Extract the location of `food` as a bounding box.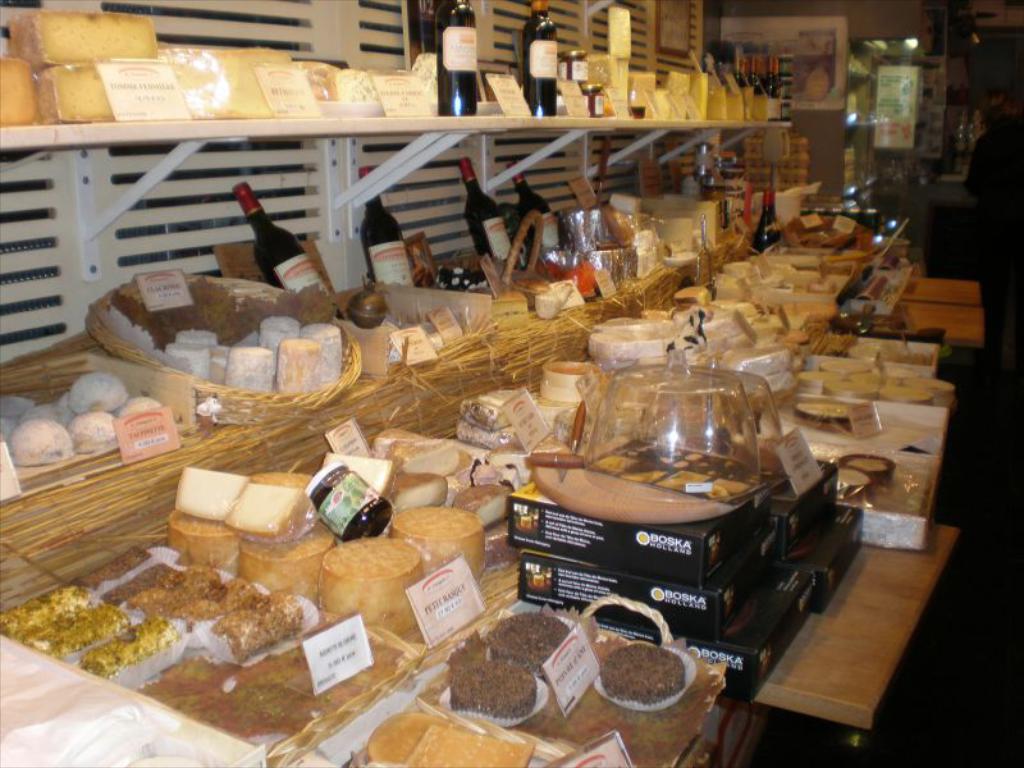
select_region(0, 52, 42, 123).
